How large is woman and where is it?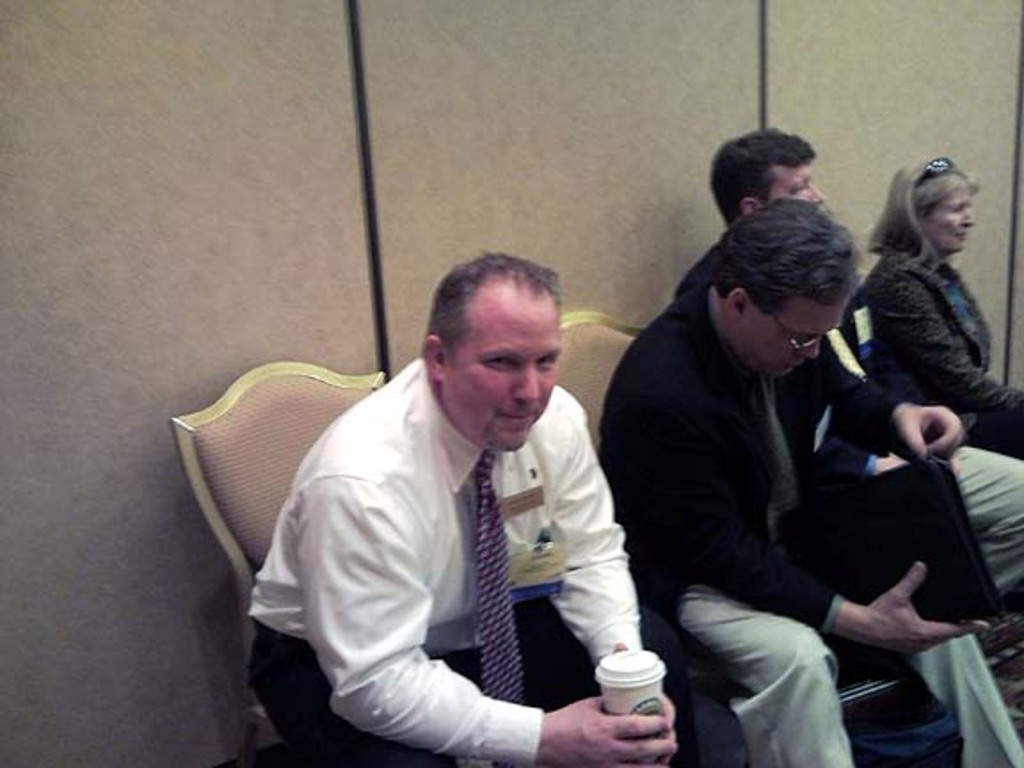
Bounding box: 837:153:1017:537.
